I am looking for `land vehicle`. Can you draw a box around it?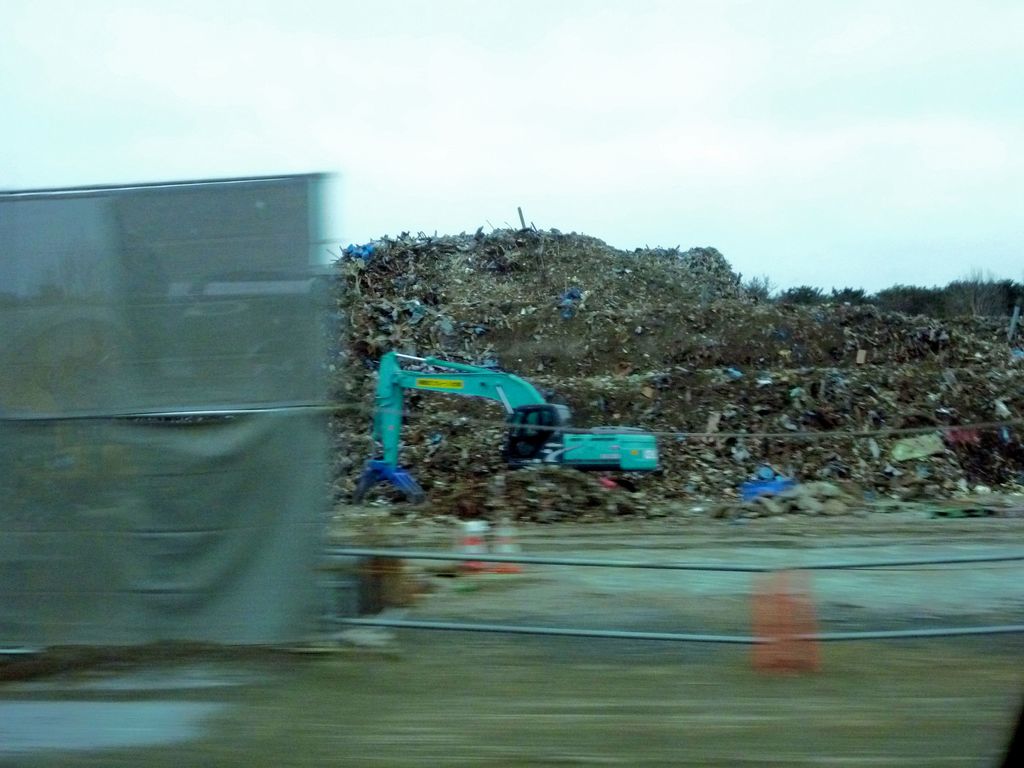
Sure, the bounding box is <bbox>357, 346, 653, 476</bbox>.
